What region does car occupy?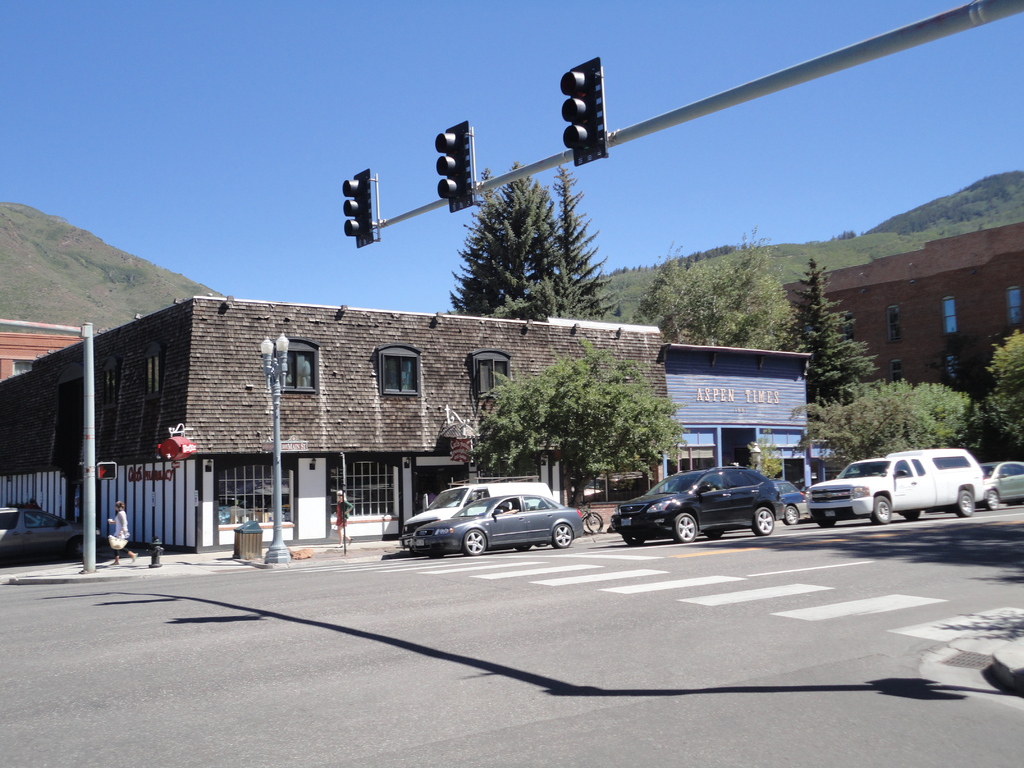
407,493,584,561.
